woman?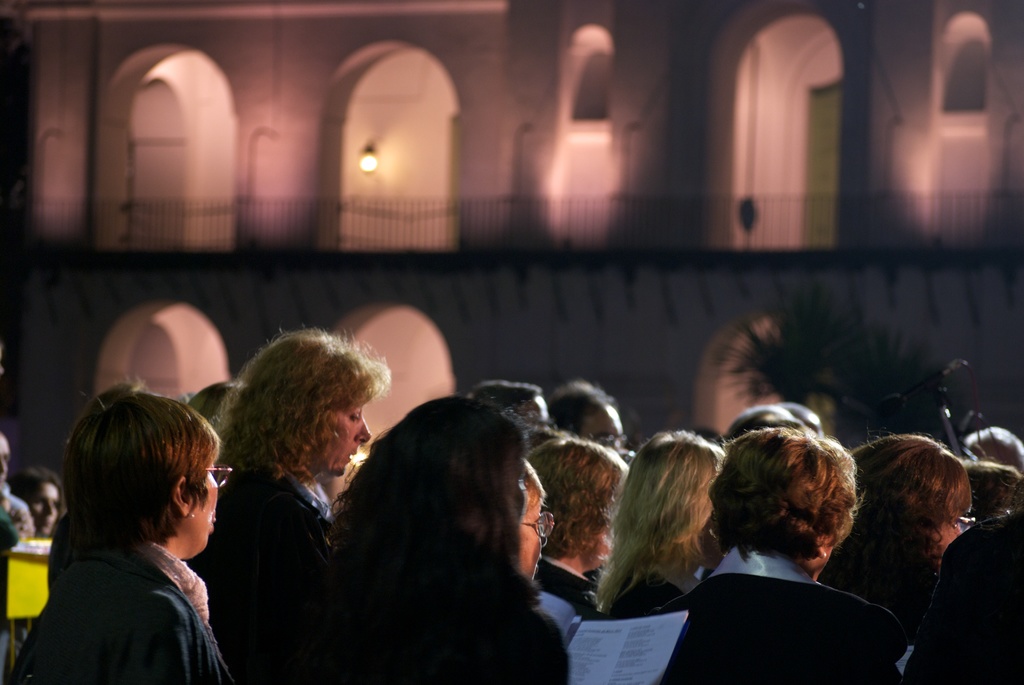
<region>240, 392, 577, 684</region>
